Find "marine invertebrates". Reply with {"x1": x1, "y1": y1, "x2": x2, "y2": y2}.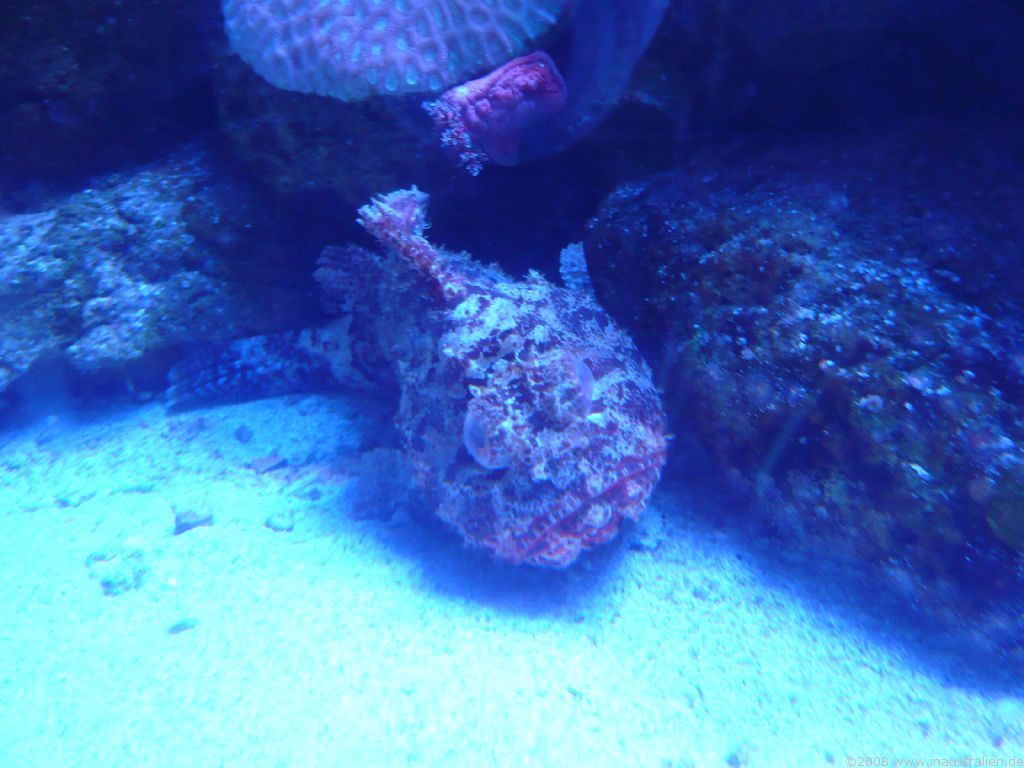
{"x1": 420, "y1": 0, "x2": 688, "y2": 225}.
